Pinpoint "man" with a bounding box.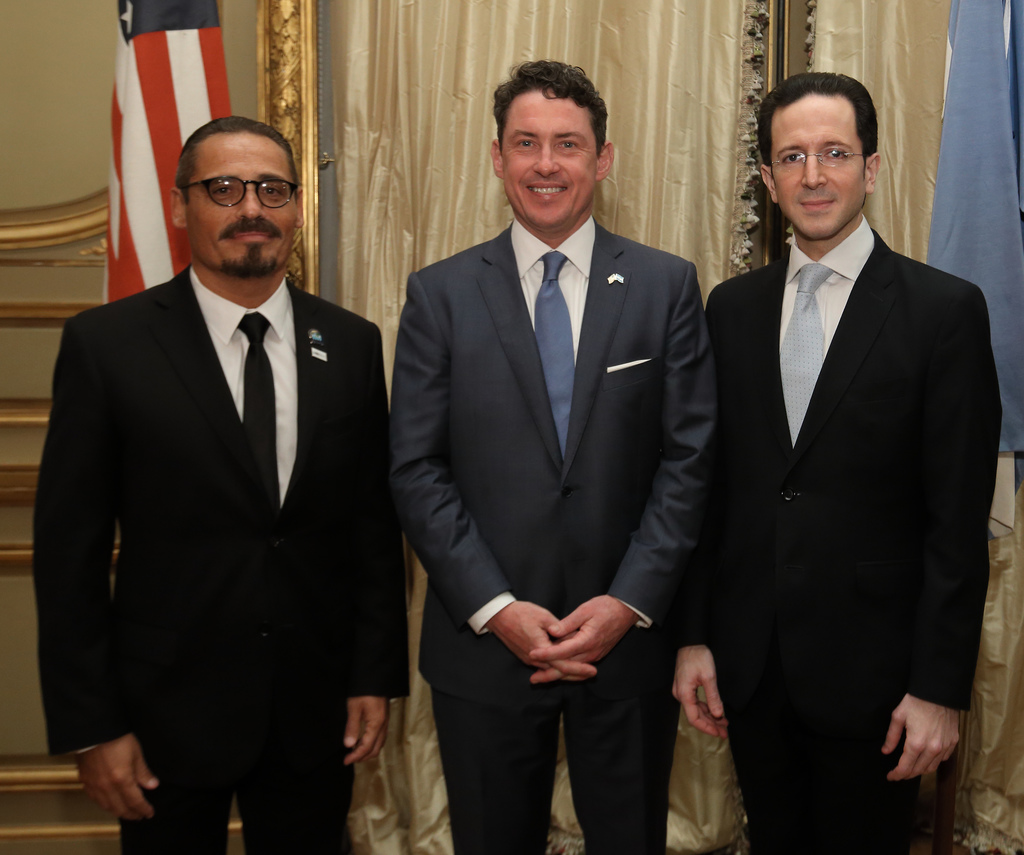
[x1=672, y1=69, x2=1004, y2=854].
